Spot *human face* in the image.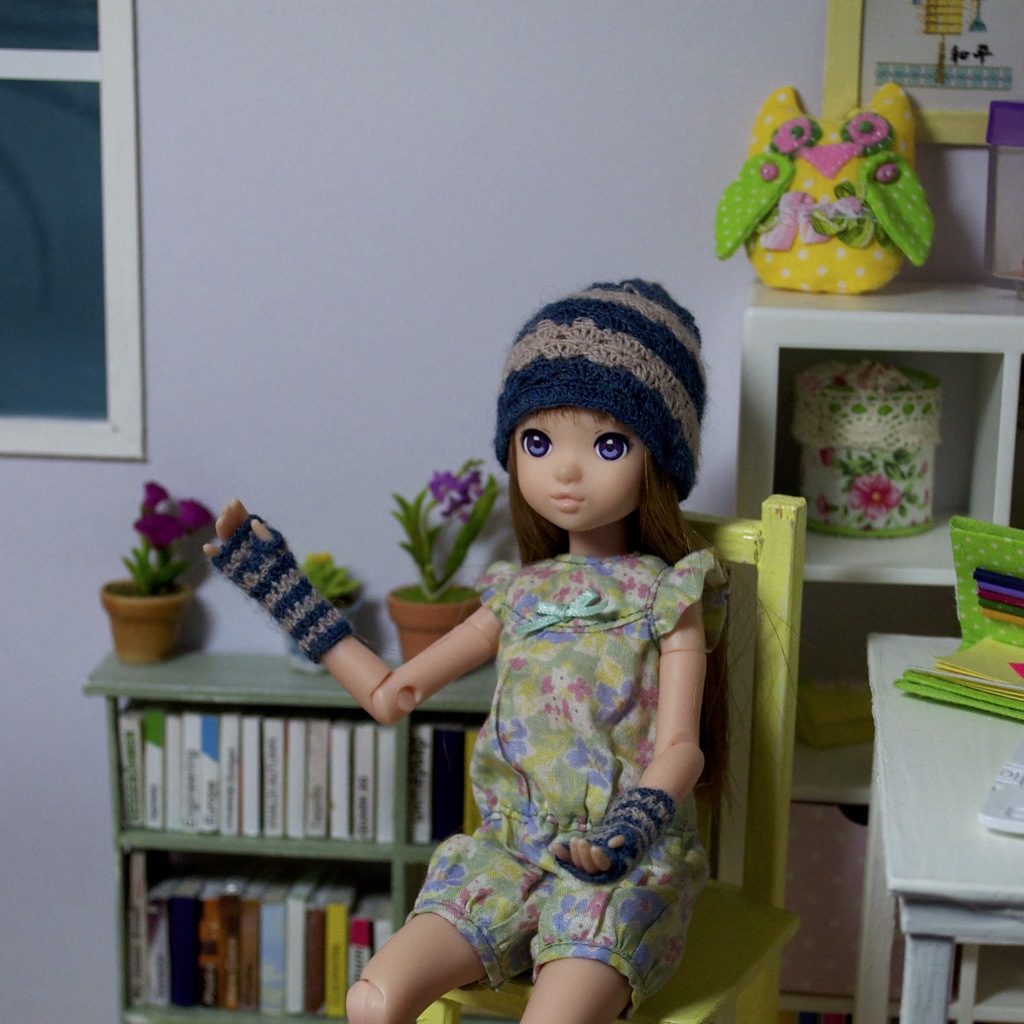
*human face* found at crop(511, 408, 641, 531).
